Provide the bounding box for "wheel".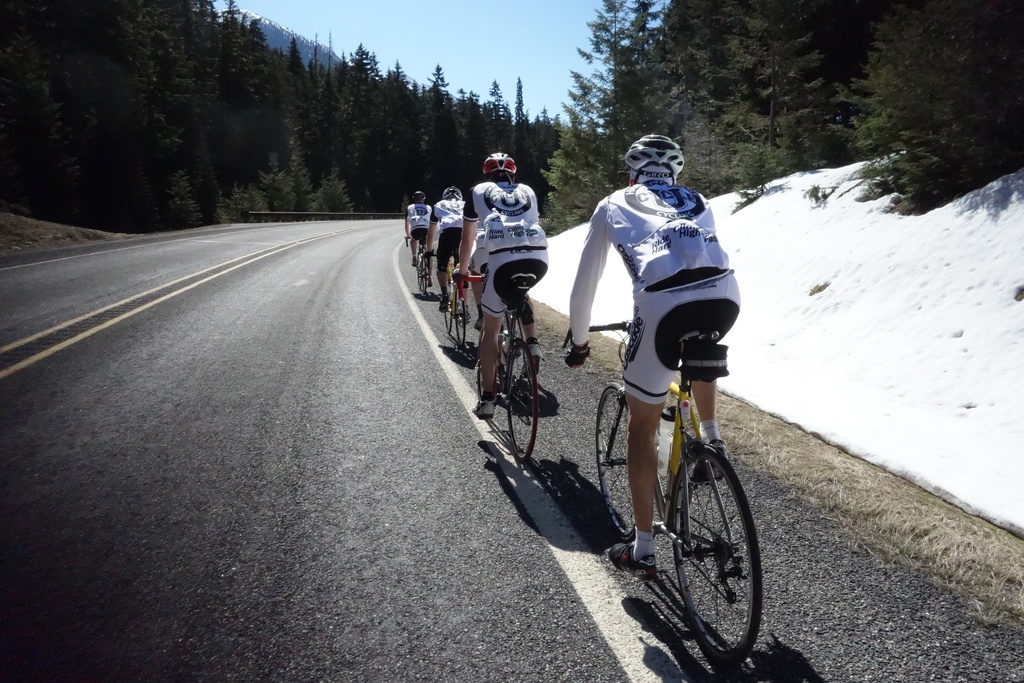
left=423, top=255, right=428, bottom=295.
